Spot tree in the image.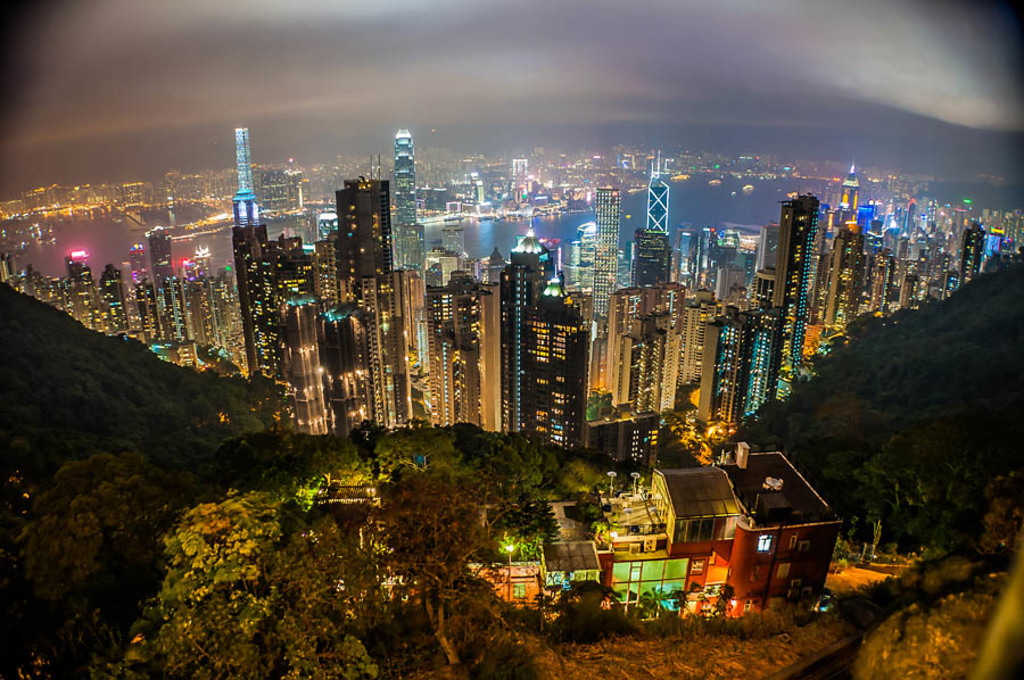
tree found at x1=745 y1=388 x2=983 y2=546.
